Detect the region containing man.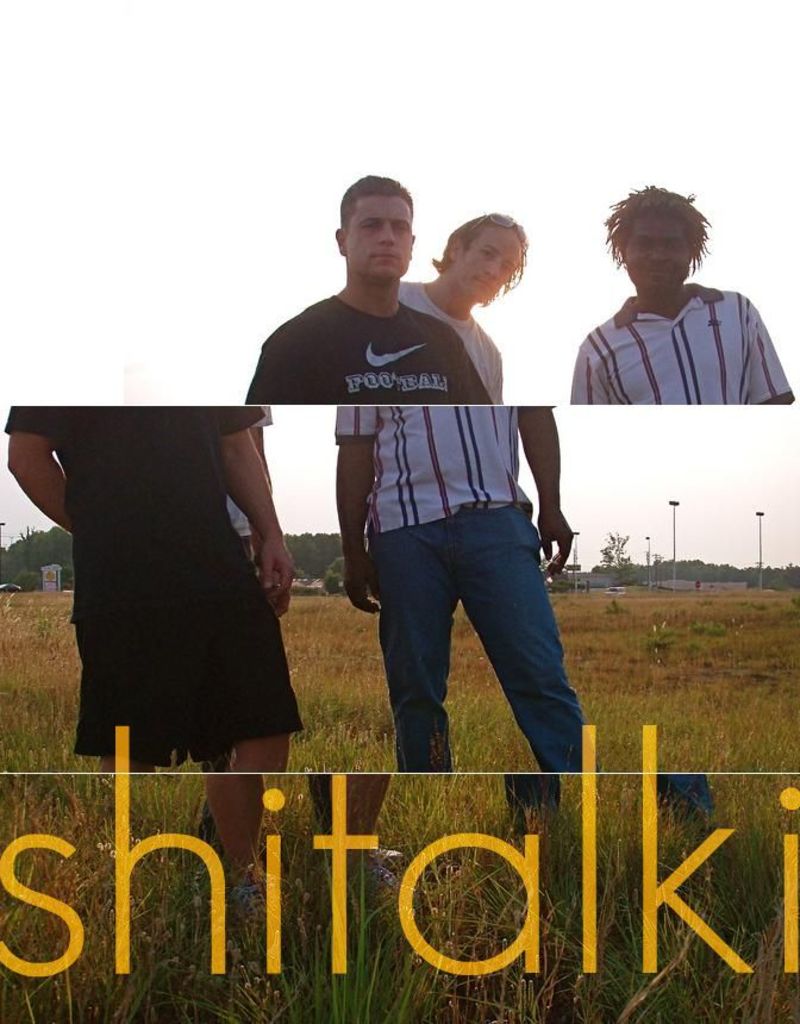
243/171/492/404.
